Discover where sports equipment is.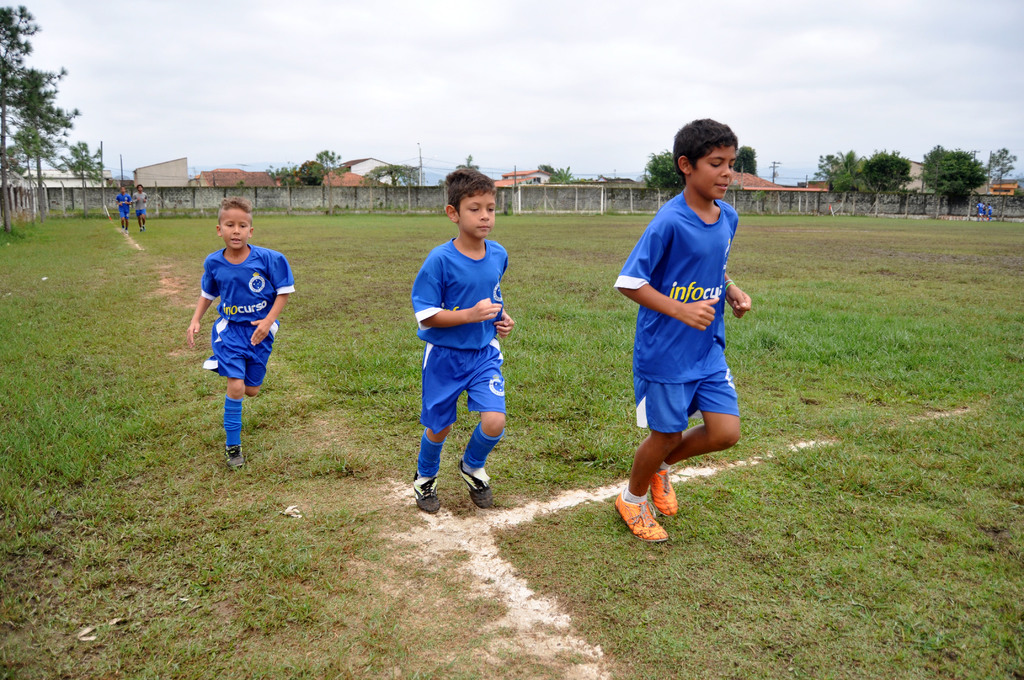
Discovered at left=611, top=489, right=668, bottom=544.
